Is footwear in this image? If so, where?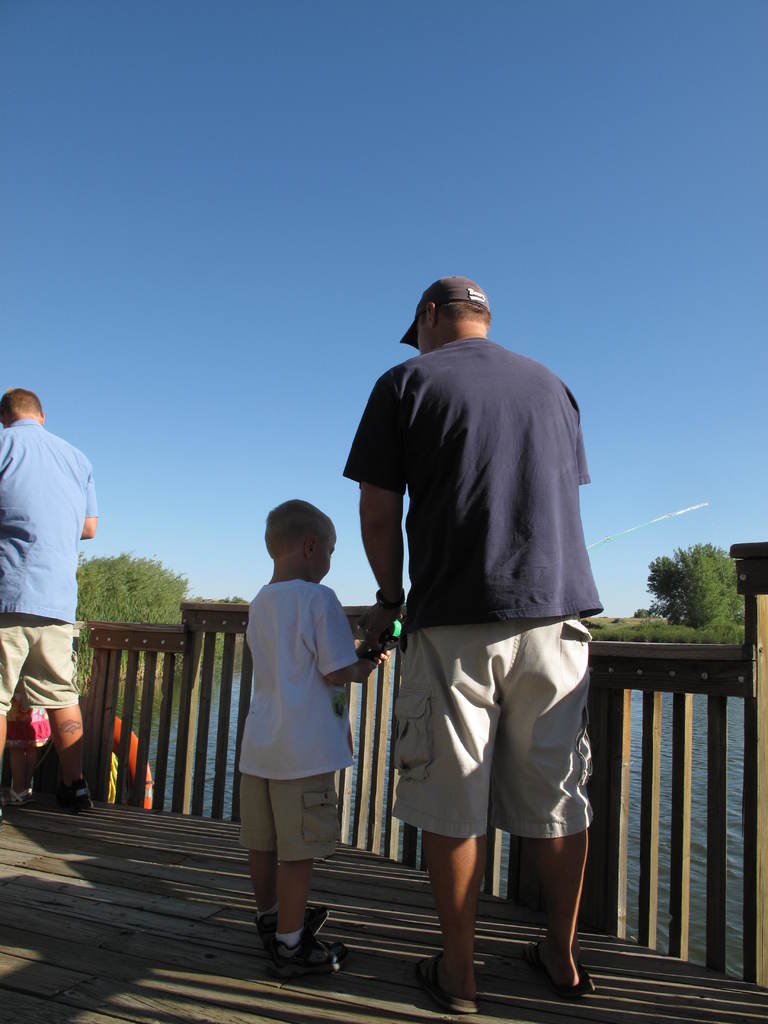
Yes, at {"left": 60, "top": 780, "right": 95, "bottom": 810}.
